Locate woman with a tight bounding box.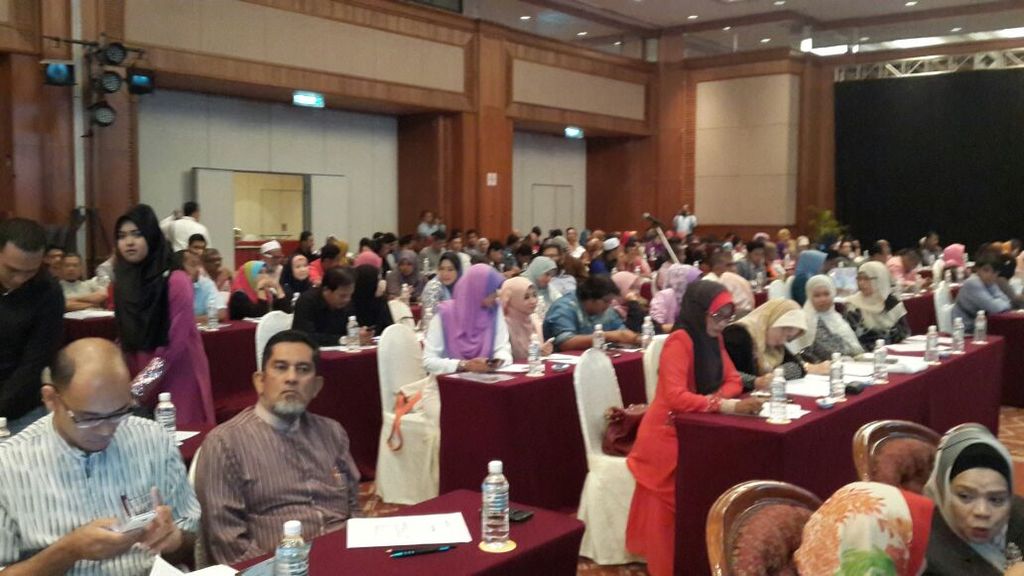
(x1=791, y1=274, x2=872, y2=374).
